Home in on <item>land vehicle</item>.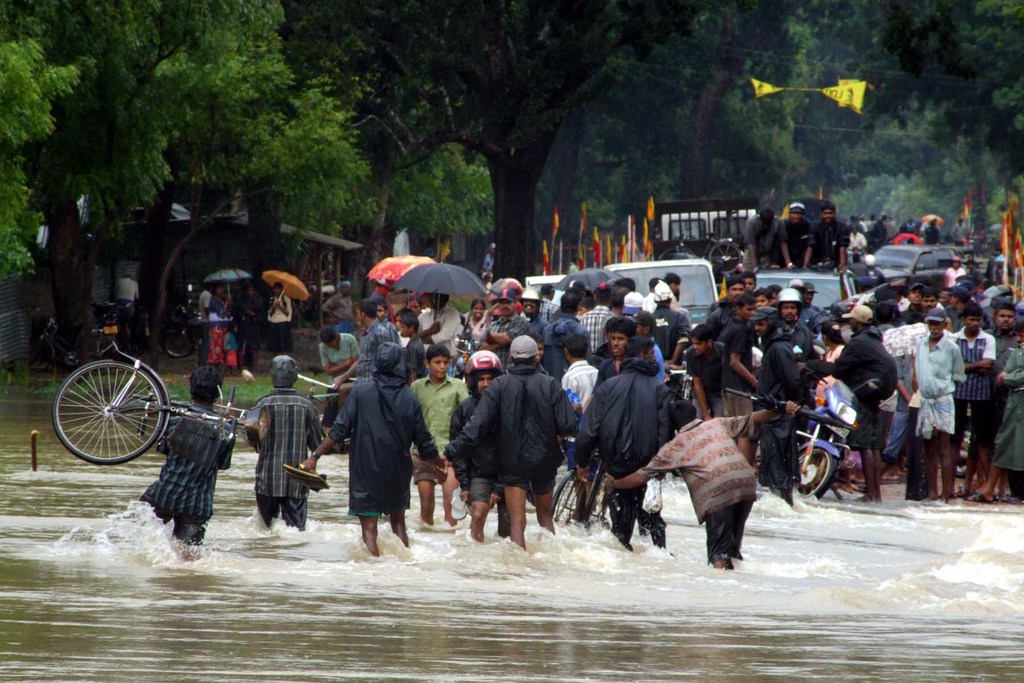
Homed in at 758 396 889 518.
